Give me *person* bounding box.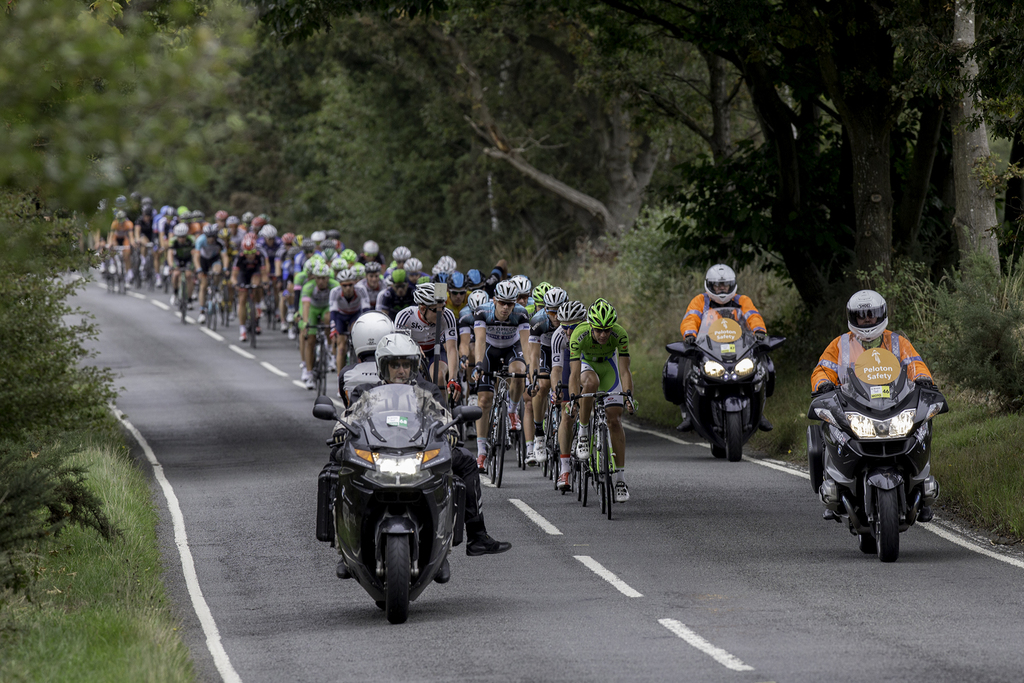
356 260 390 303.
